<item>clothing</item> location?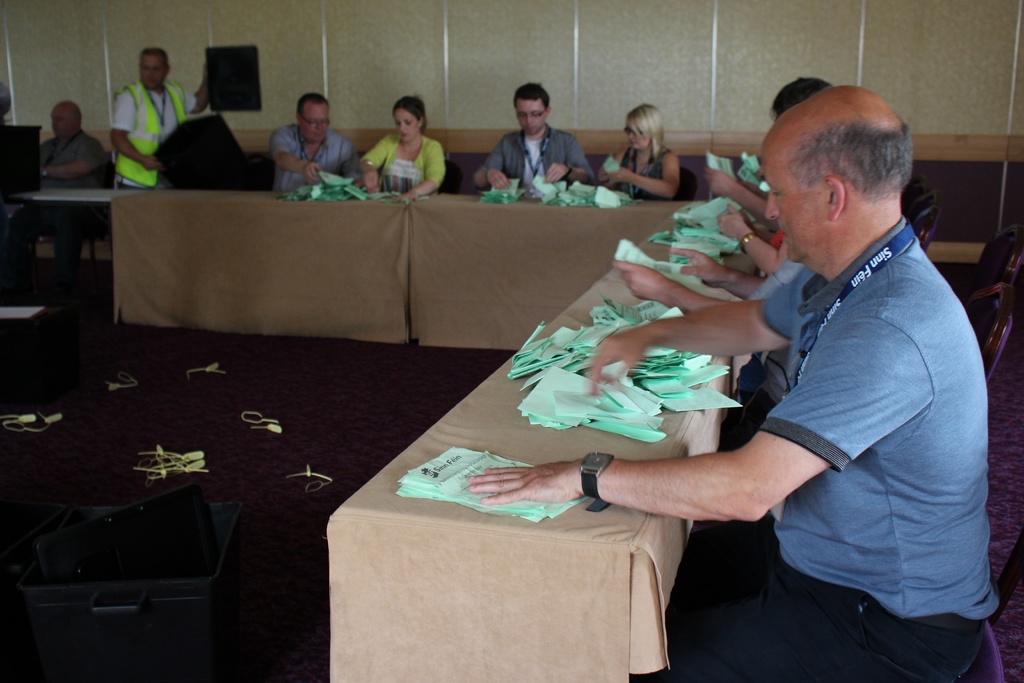
[619, 142, 668, 199]
